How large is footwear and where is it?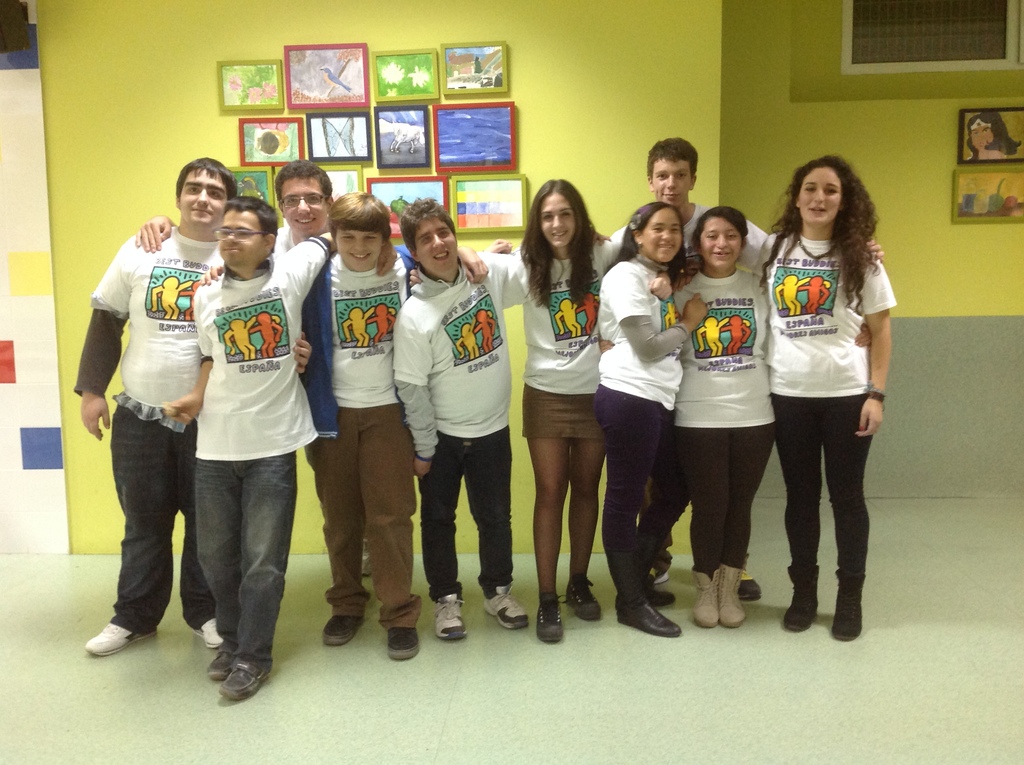
Bounding box: {"x1": 713, "y1": 565, "x2": 745, "y2": 629}.
